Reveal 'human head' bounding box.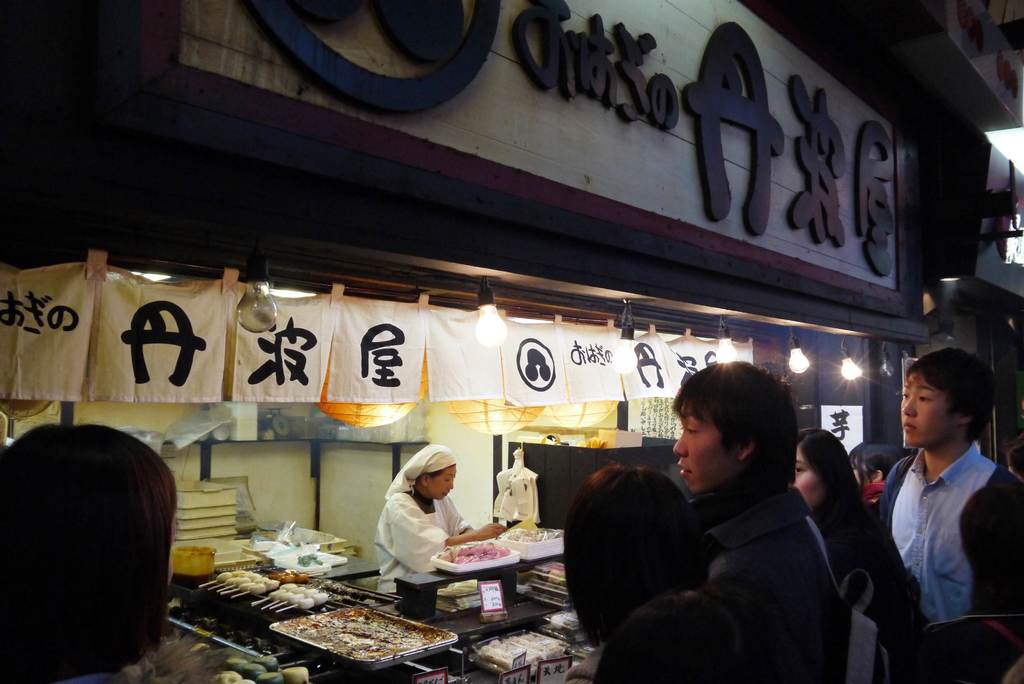
Revealed: crop(417, 441, 461, 499).
